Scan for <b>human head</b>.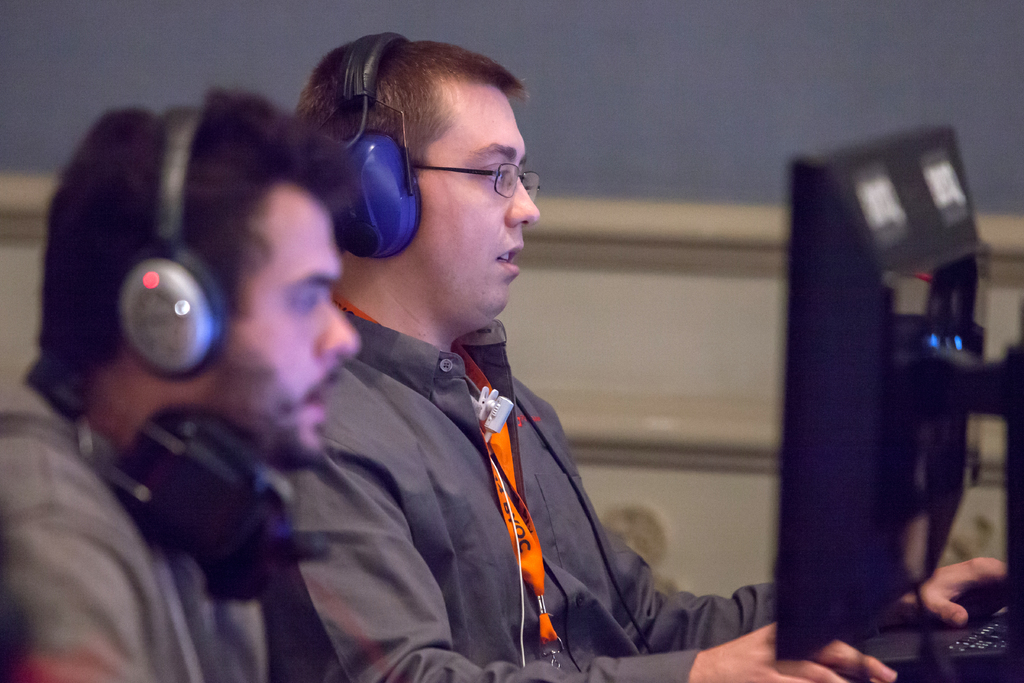
Scan result: (295,38,544,336).
